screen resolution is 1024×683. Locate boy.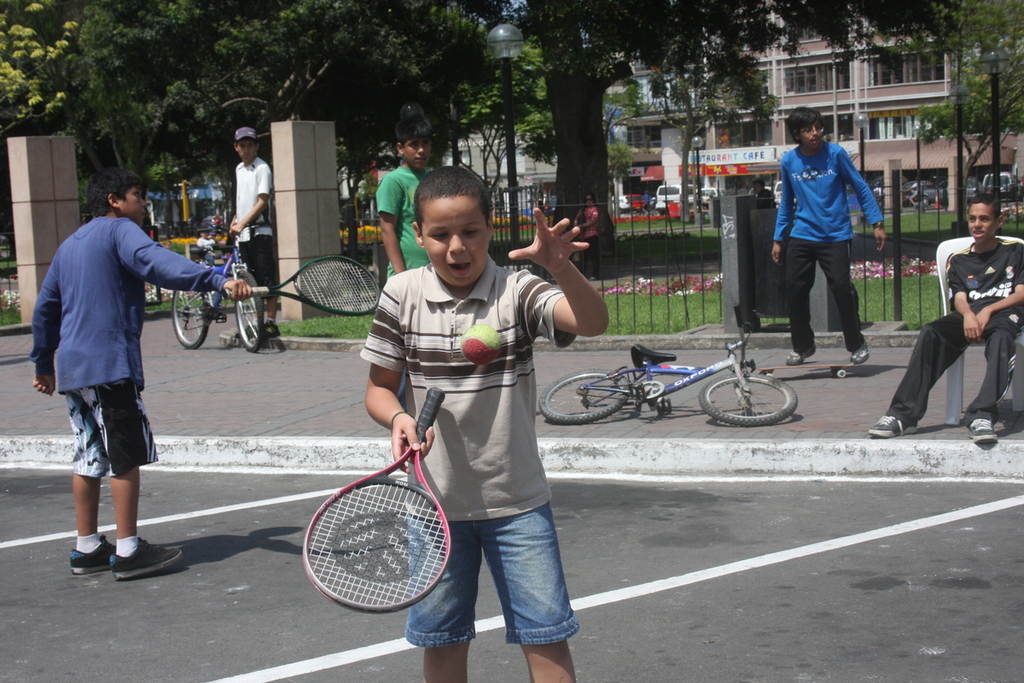
[224,121,275,326].
